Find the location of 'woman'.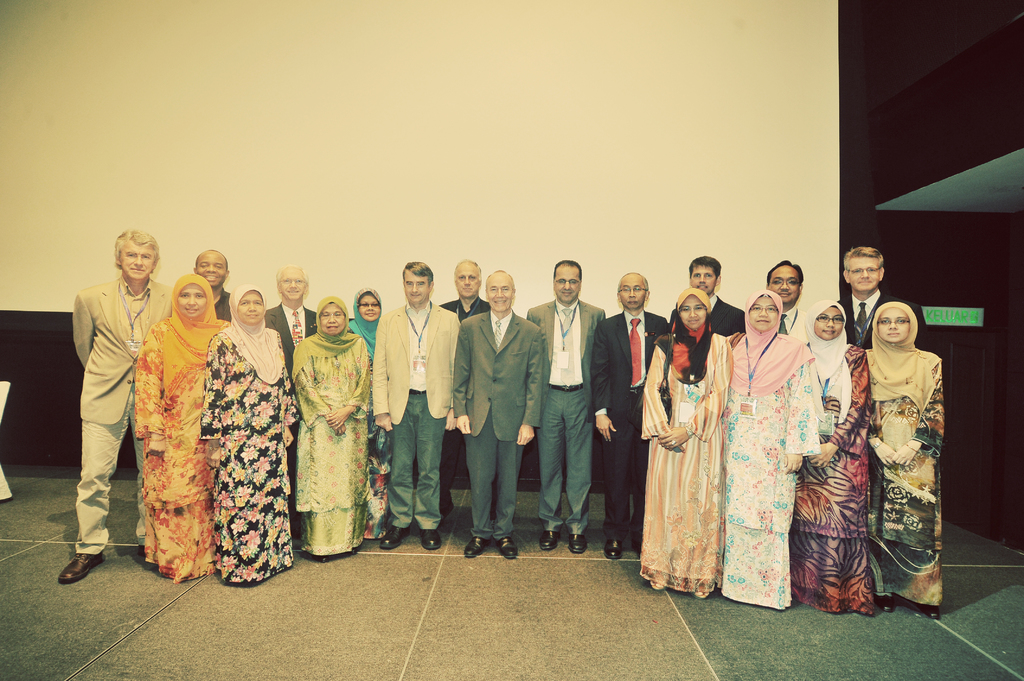
Location: bbox=[284, 293, 365, 567].
